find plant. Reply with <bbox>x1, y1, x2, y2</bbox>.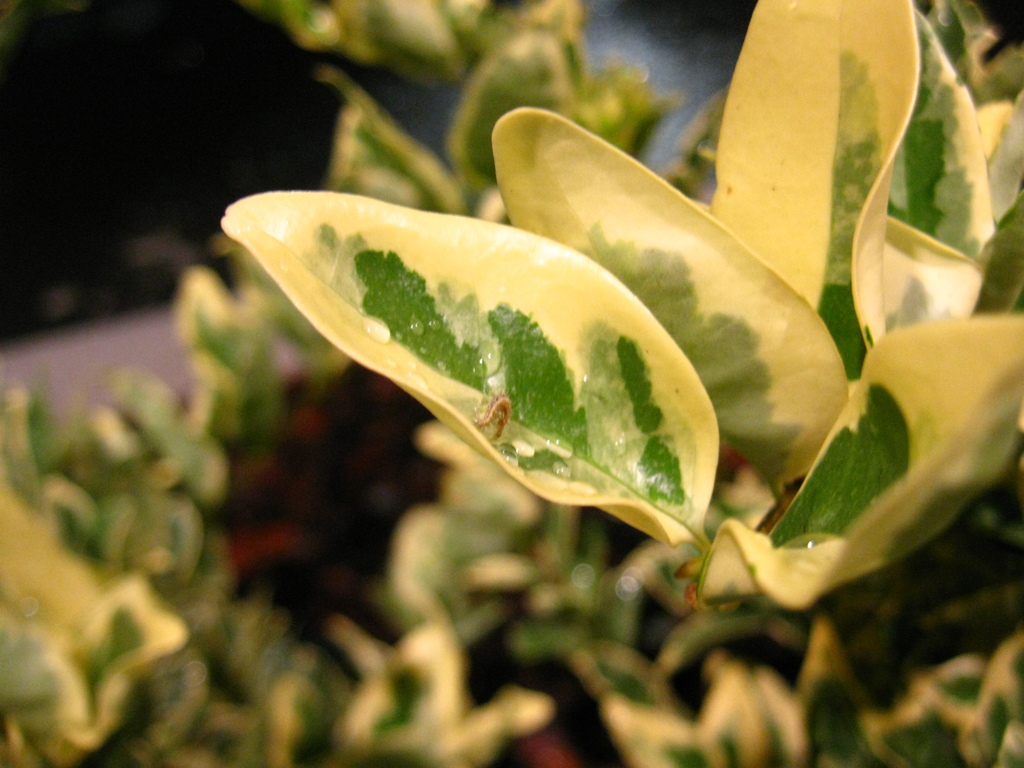
<bbox>211, 0, 1023, 626</bbox>.
